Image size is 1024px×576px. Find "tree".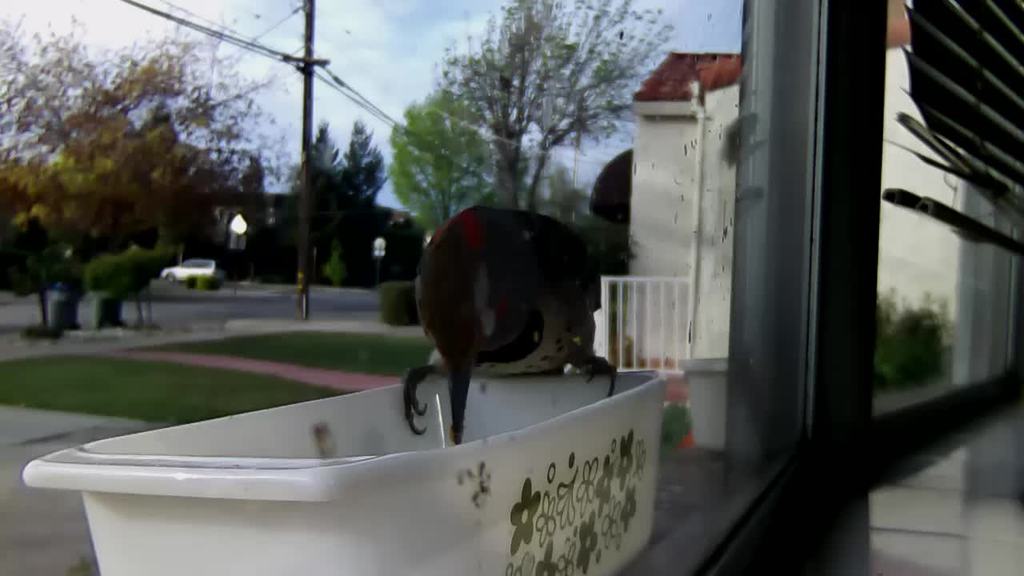
detection(424, 0, 686, 201).
